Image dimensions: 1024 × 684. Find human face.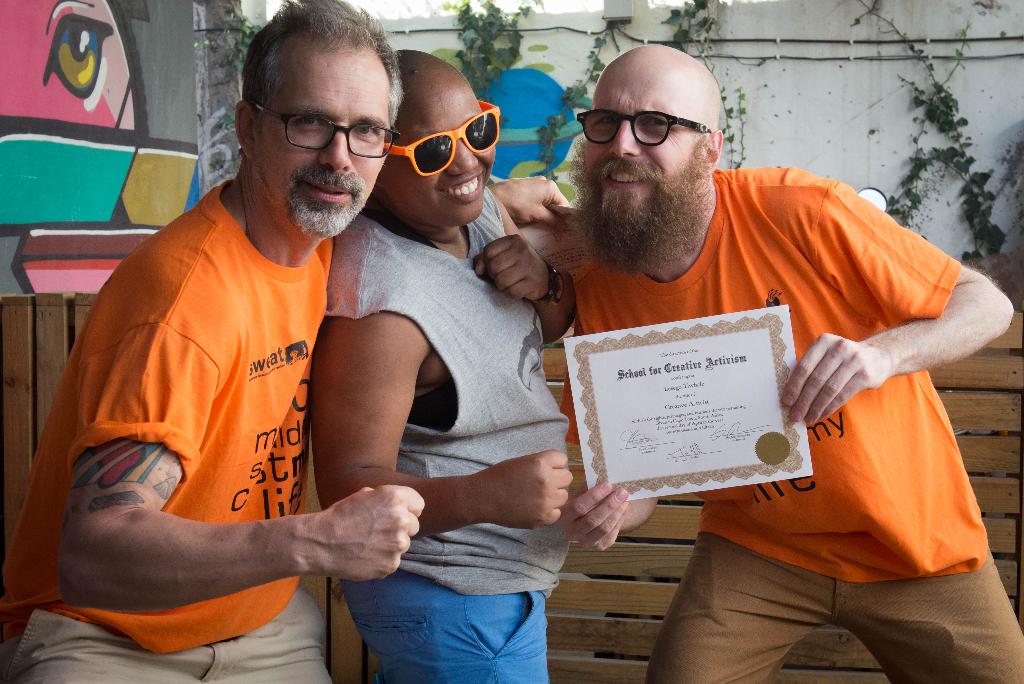
detection(255, 51, 392, 234).
